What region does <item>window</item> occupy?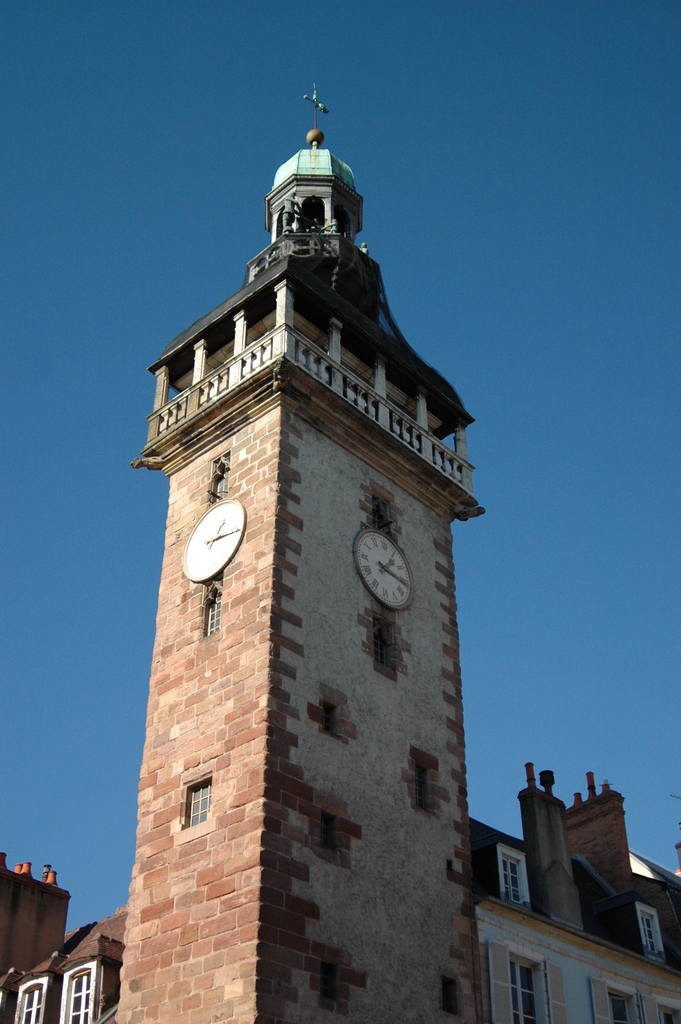
{"x1": 632, "y1": 906, "x2": 665, "y2": 961}.
